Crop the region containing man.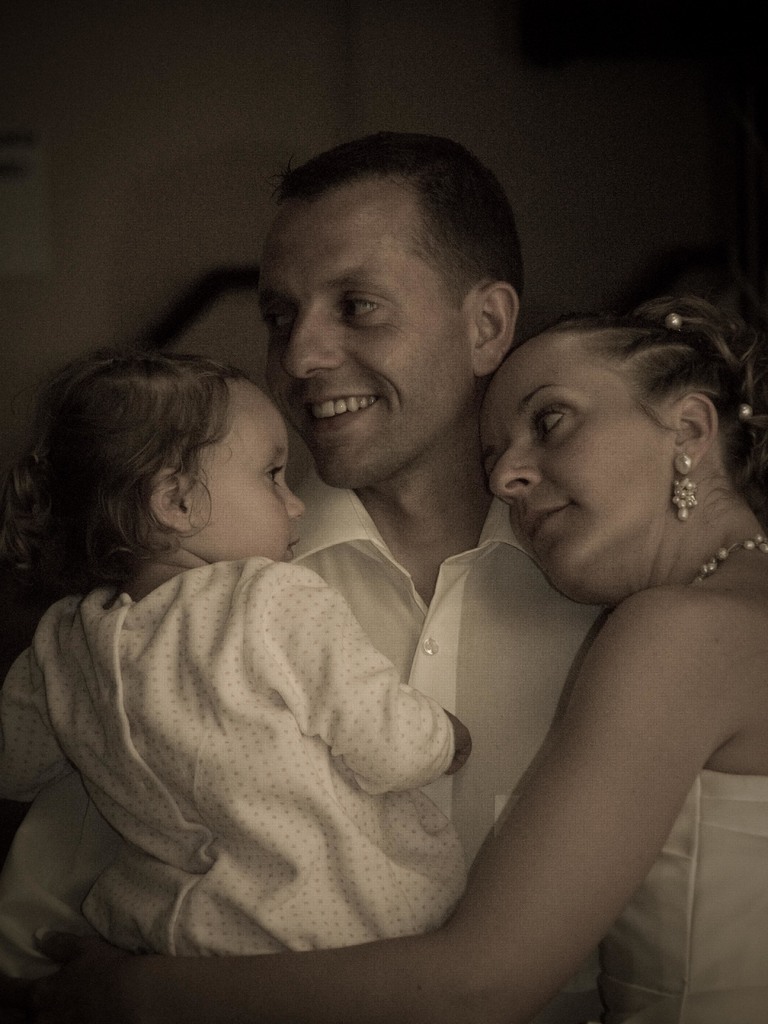
Crop region: (x1=40, y1=239, x2=634, y2=974).
